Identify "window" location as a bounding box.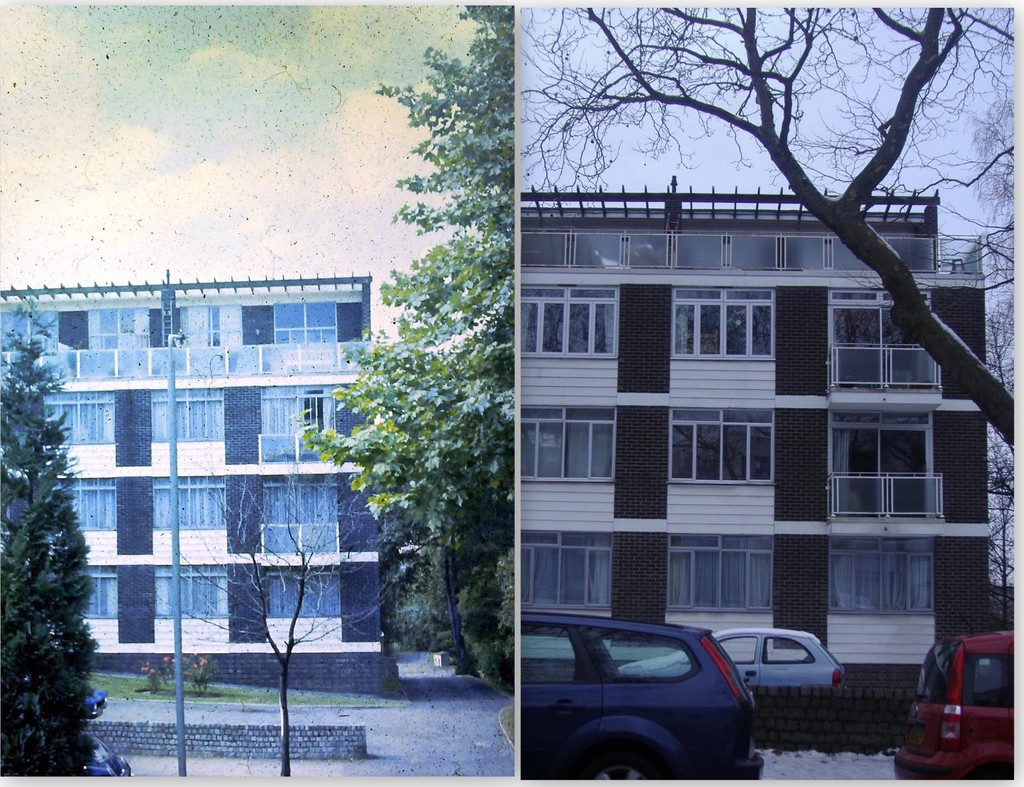
box=[155, 568, 230, 621].
